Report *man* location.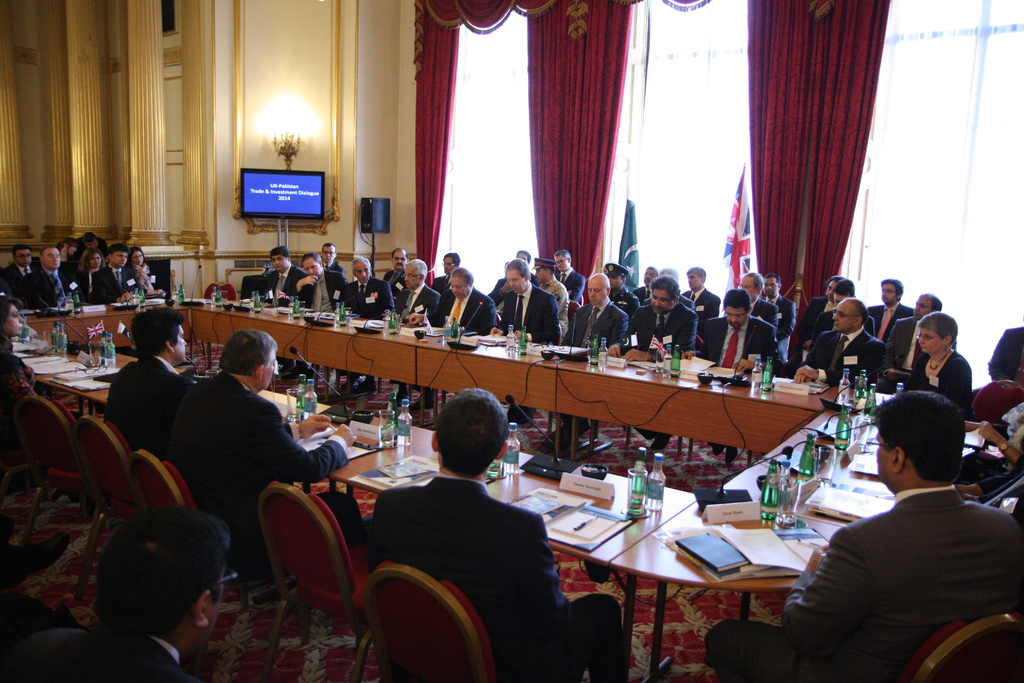
Report: Rect(878, 289, 944, 384).
